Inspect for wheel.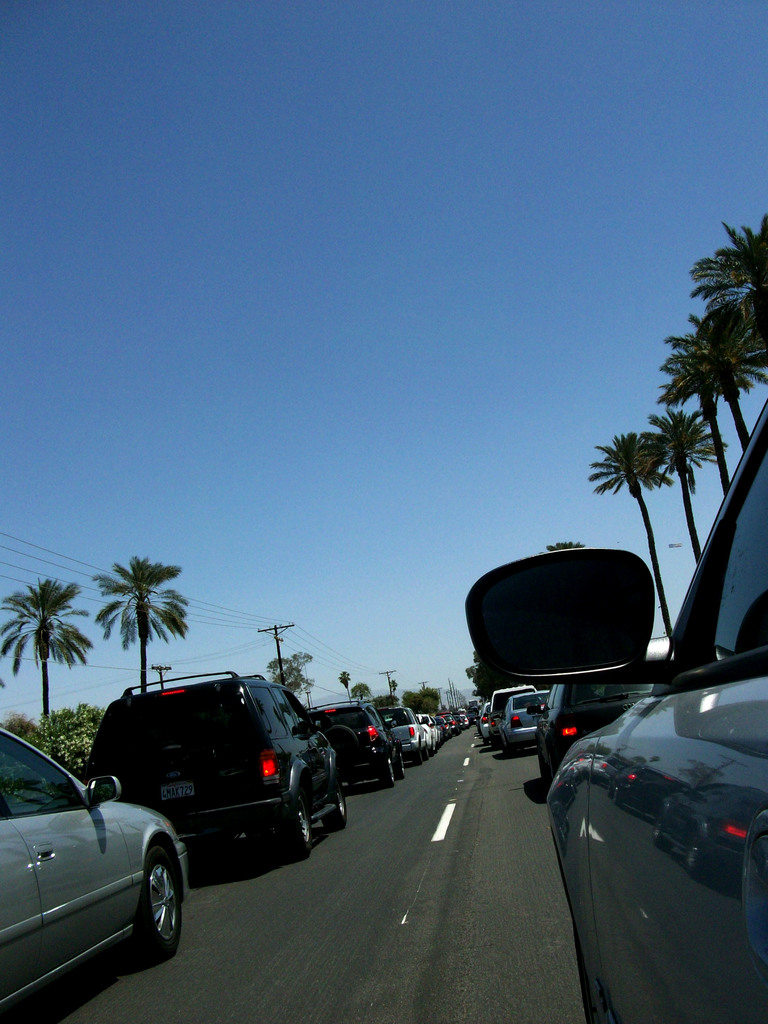
Inspection: <region>576, 945, 609, 1023</region>.
